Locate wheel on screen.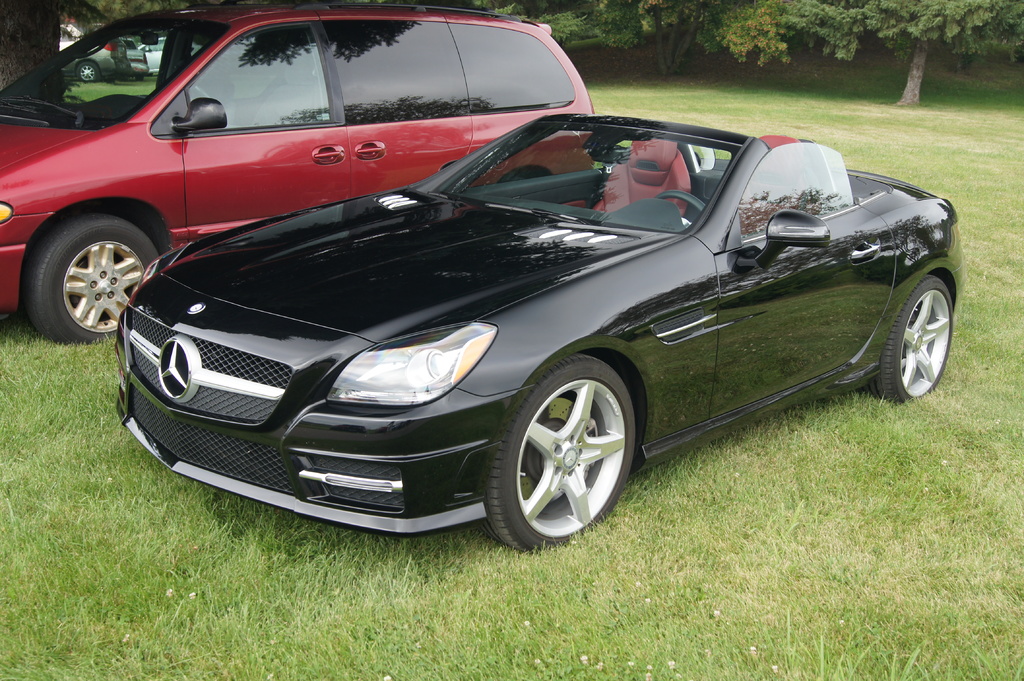
On screen at bbox=[863, 276, 954, 405].
